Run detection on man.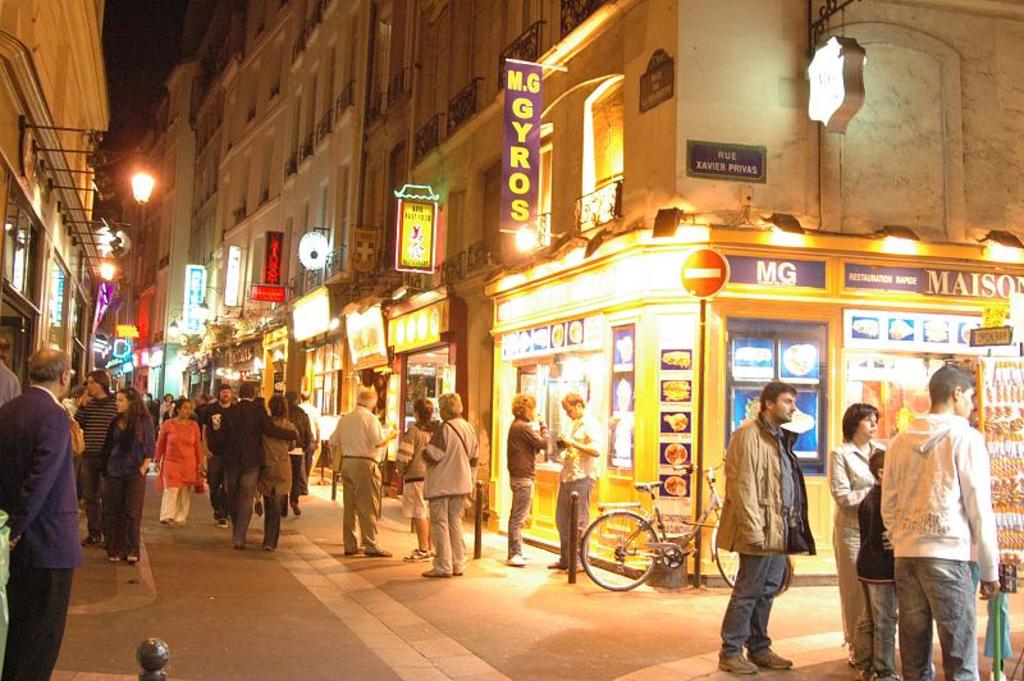
Result: rect(870, 367, 1004, 680).
